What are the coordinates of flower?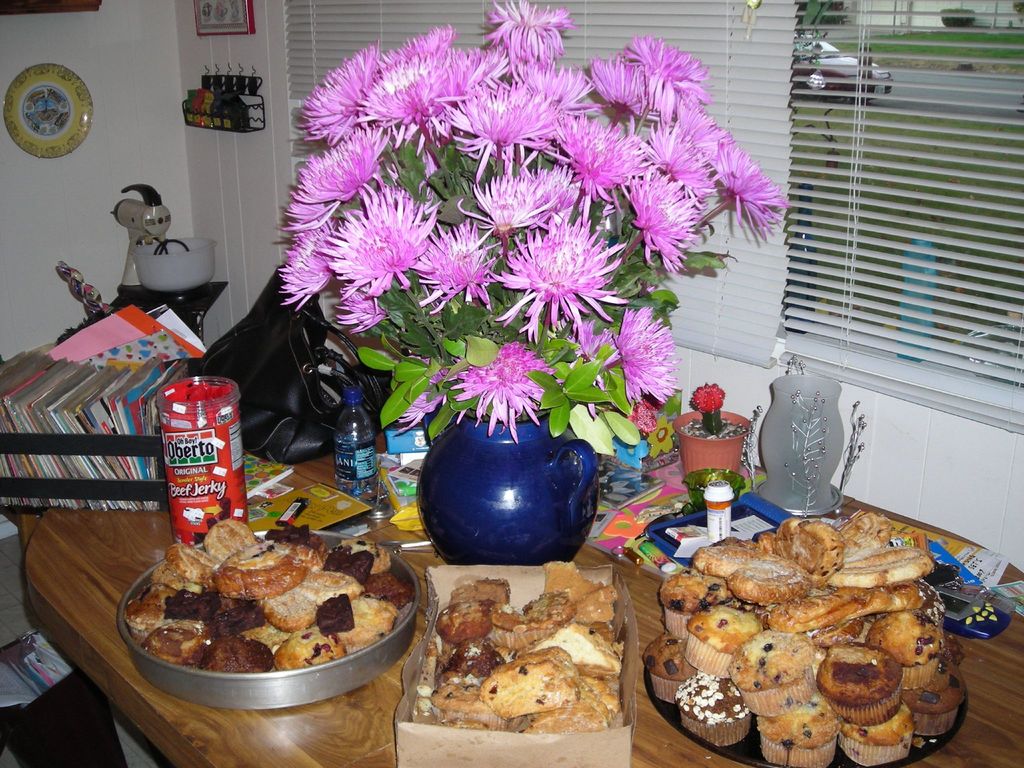
bbox(620, 33, 712, 106).
